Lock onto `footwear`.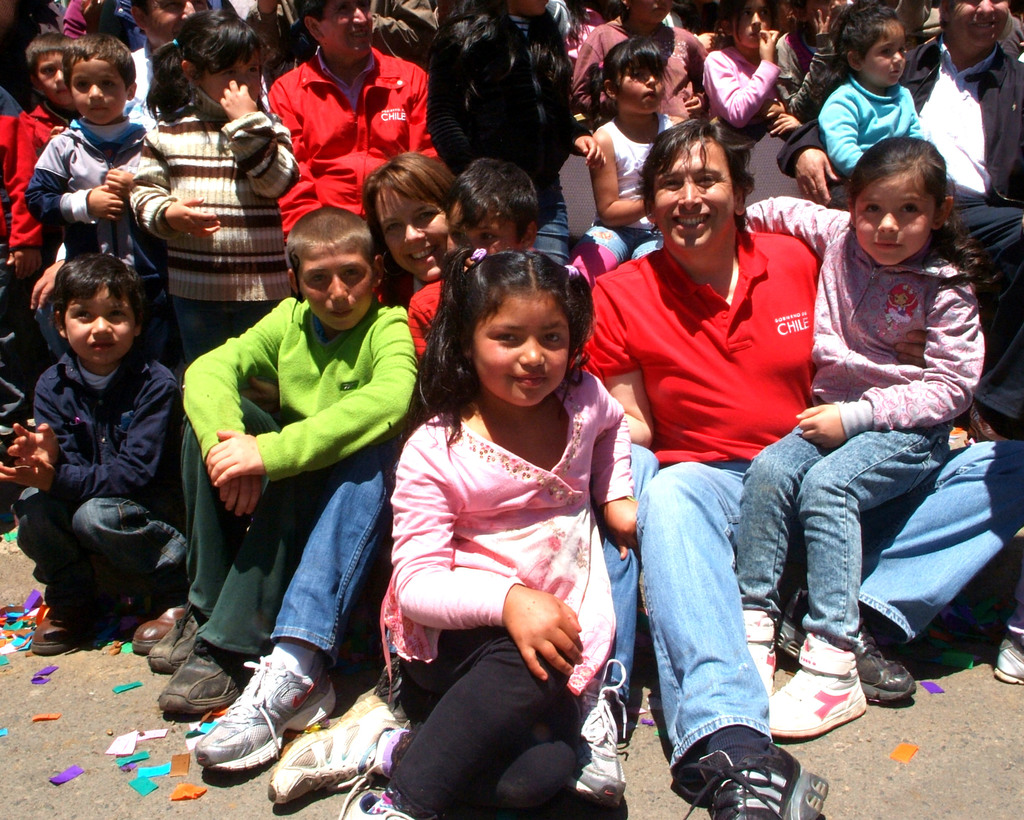
Locked: locate(131, 600, 187, 659).
